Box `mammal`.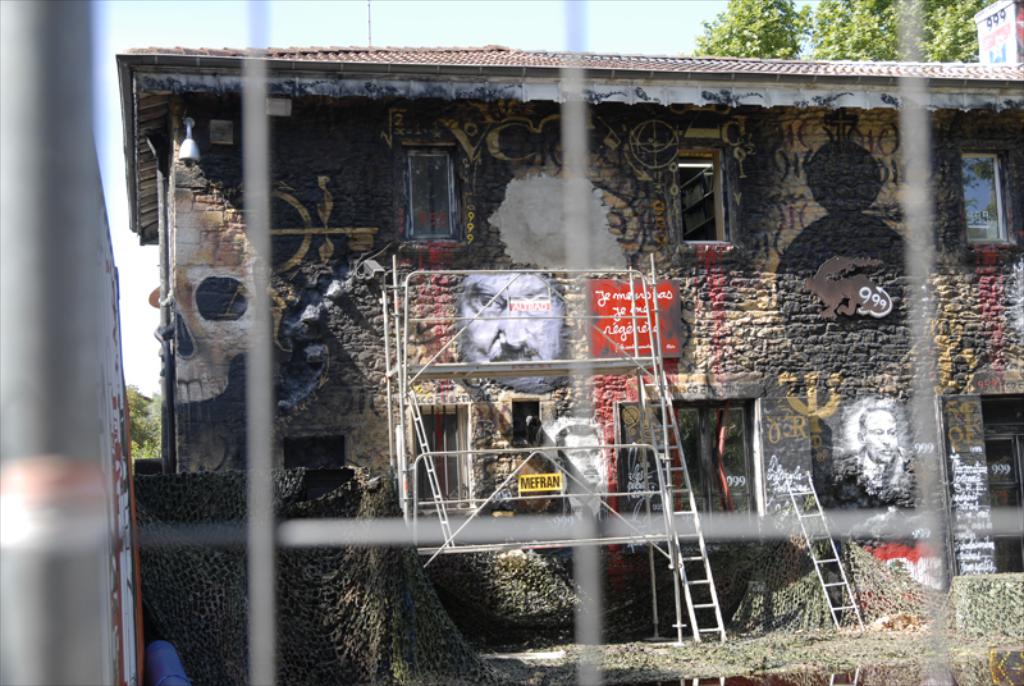
456, 270, 567, 397.
